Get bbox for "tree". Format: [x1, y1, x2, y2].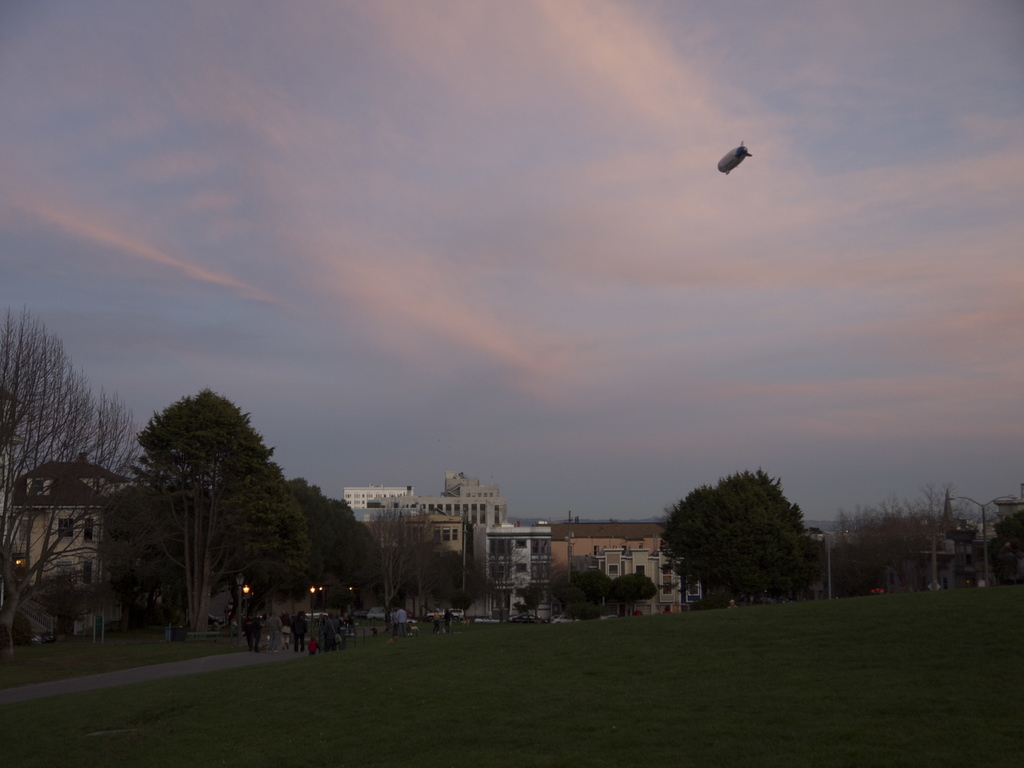
[256, 470, 387, 627].
